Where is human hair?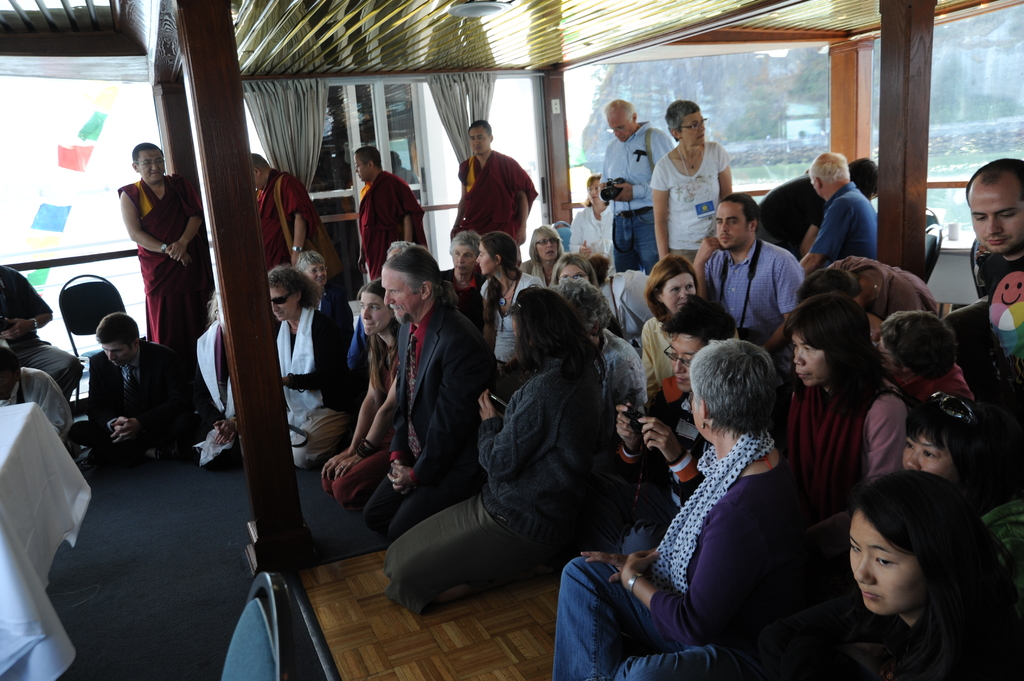
crop(132, 141, 164, 167).
